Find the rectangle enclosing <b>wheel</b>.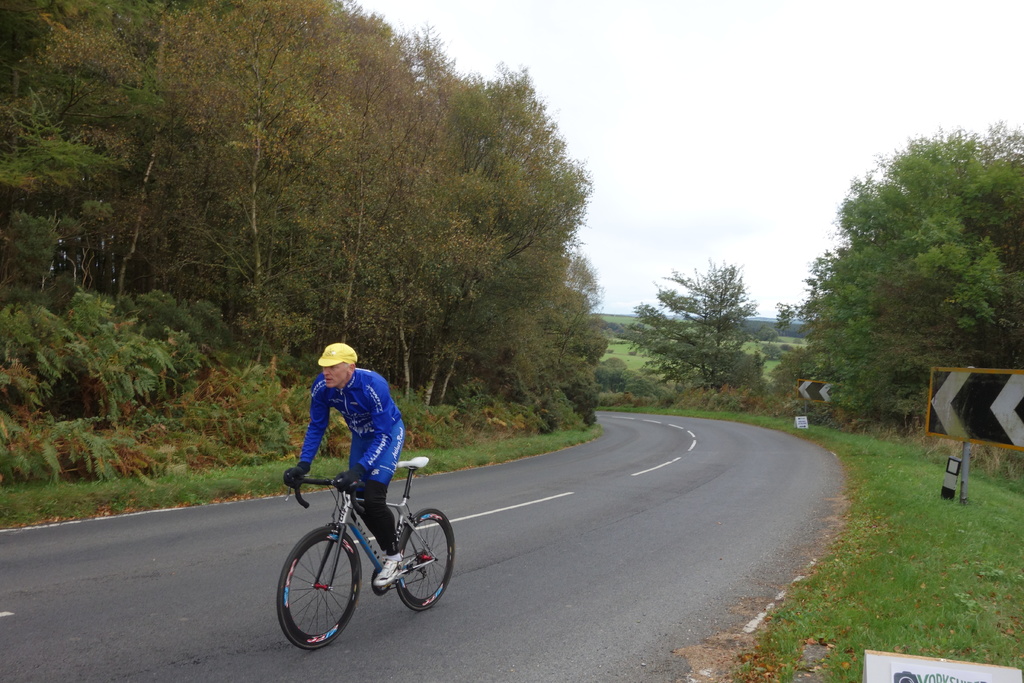
x1=401, y1=504, x2=452, y2=607.
